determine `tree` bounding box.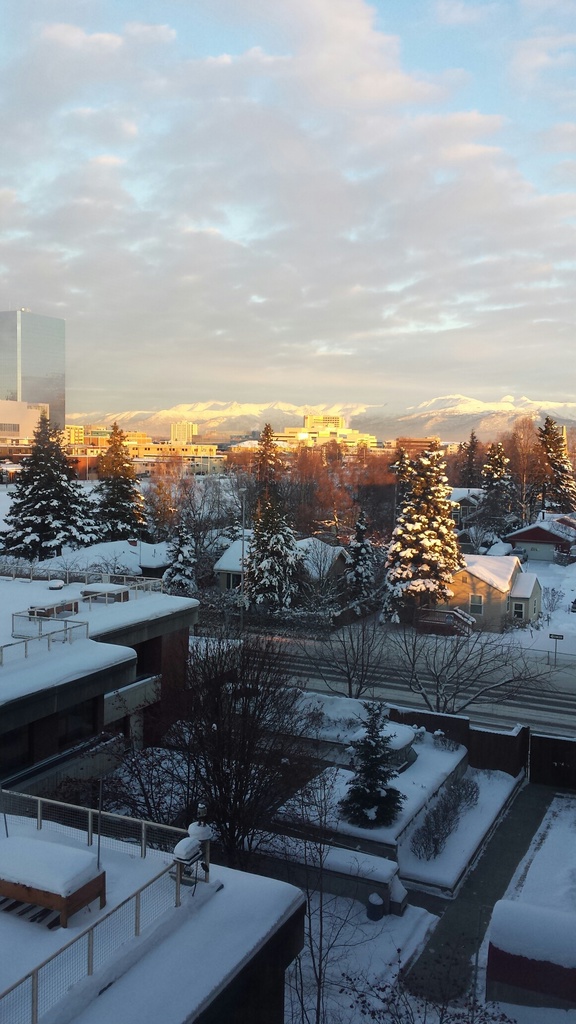
Determined: 383:442:464:618.
